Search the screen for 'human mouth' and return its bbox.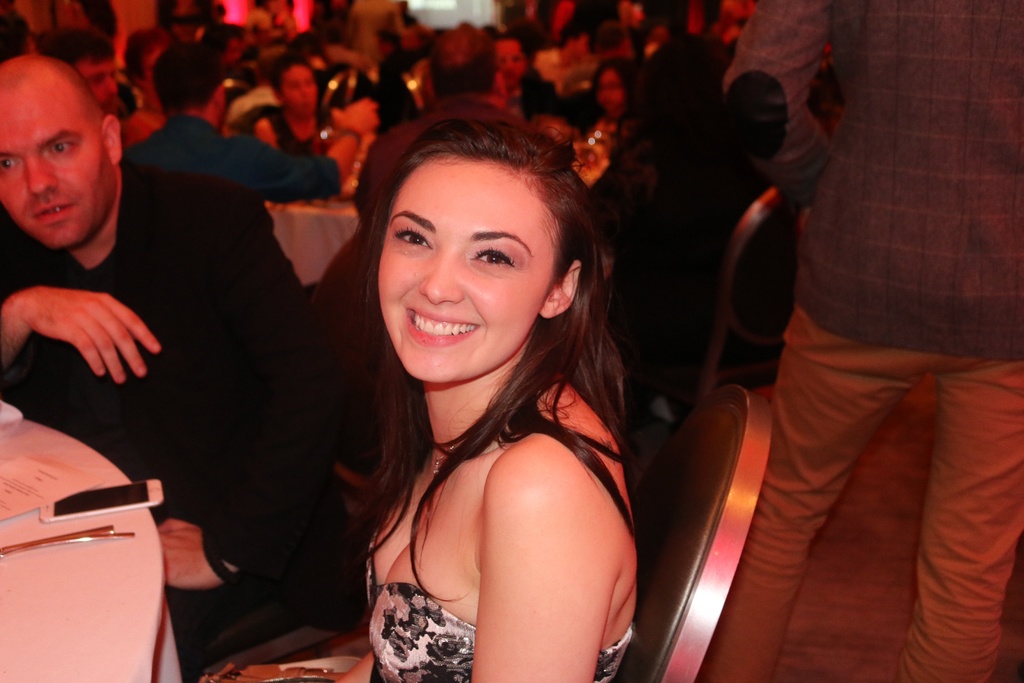
Found: box(406, 308, 482, 343).
